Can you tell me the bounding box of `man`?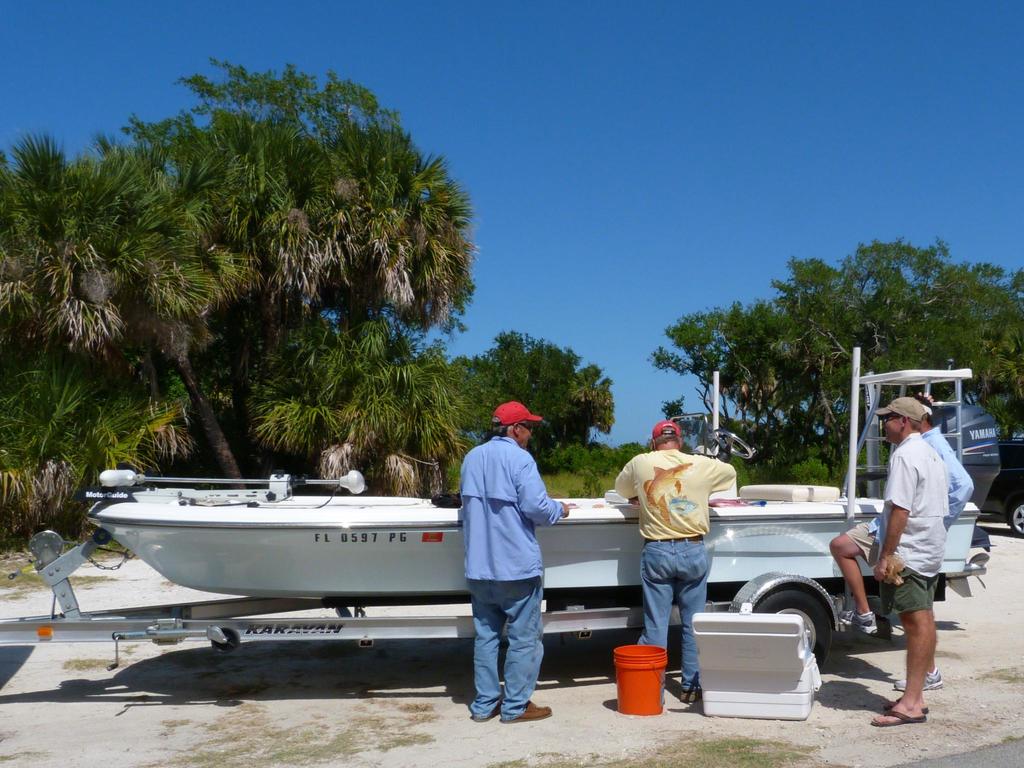
<bbox>828, 392, 973, 691</bbox>.
